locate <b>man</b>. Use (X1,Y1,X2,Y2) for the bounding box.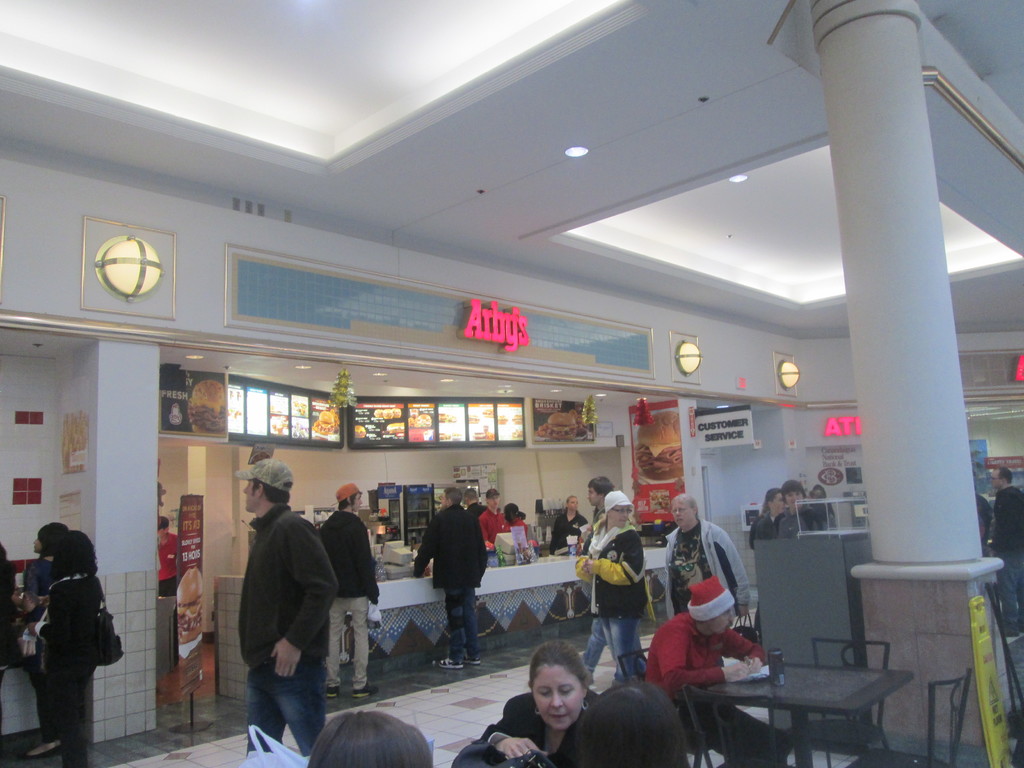
(230,476,360,750).
